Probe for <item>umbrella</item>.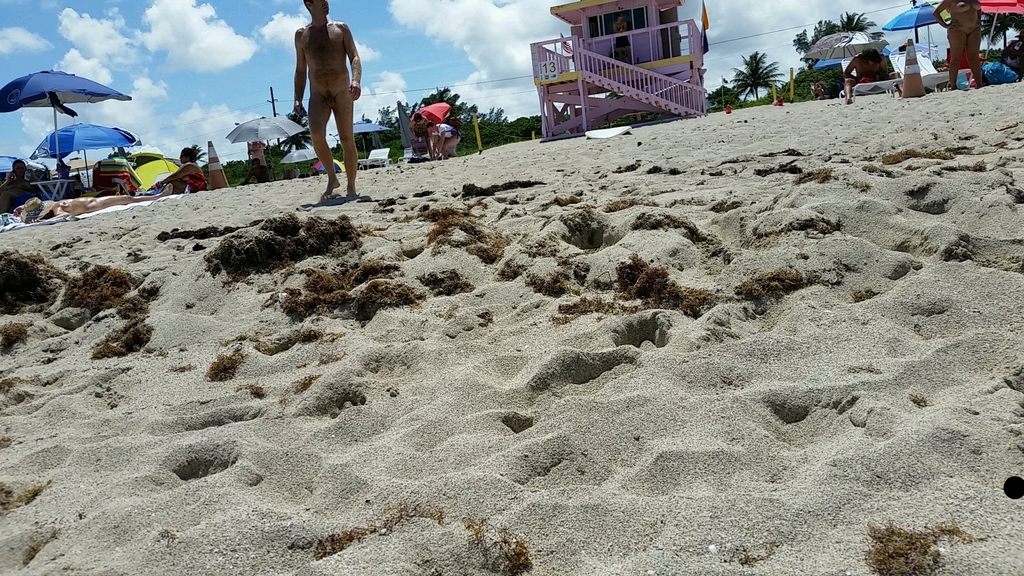
Probe result: {"x1": 812, "y1": 50, "x2": 884, "y2": 68}.
